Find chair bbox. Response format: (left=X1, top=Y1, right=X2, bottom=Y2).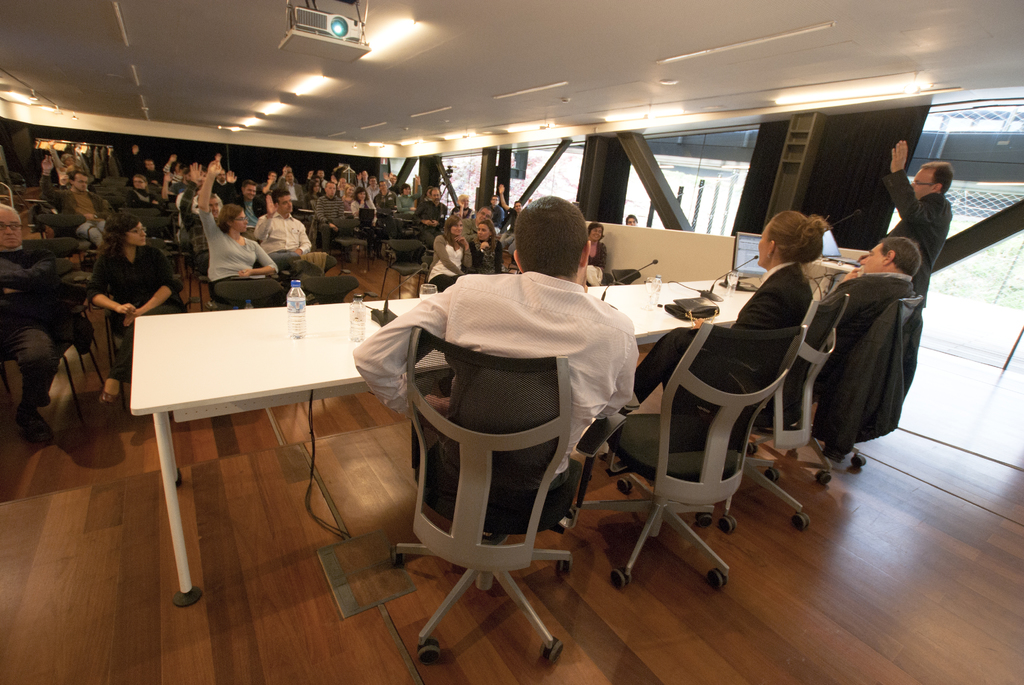
(left=793, top=294, right=925, bottom=484).
